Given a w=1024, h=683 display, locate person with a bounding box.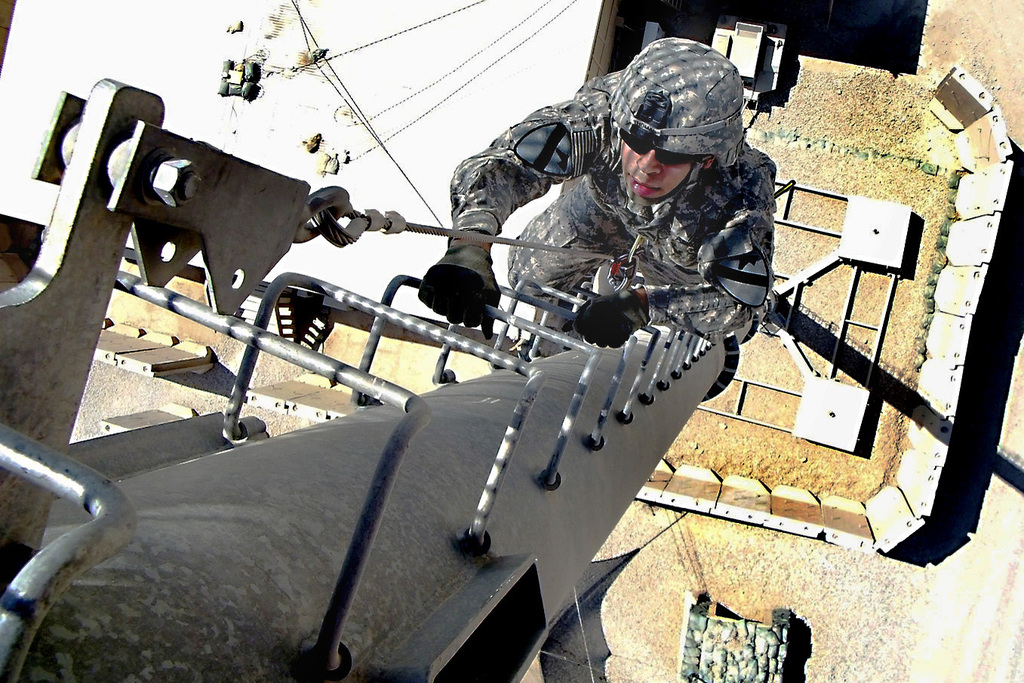
Located: region(445, 45, 770, 396).
